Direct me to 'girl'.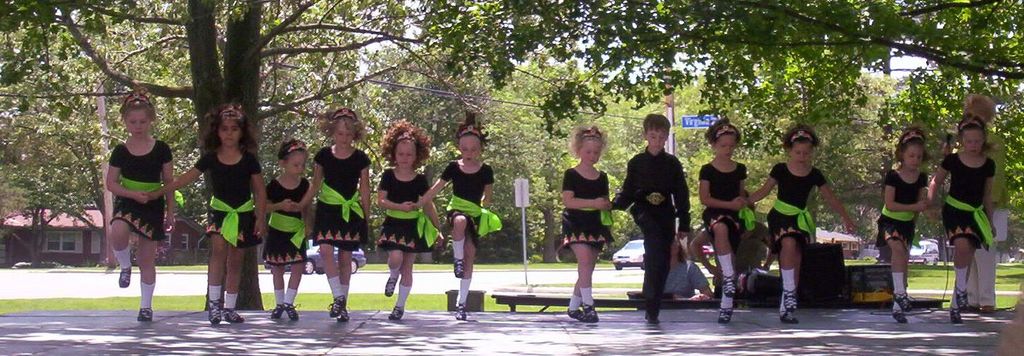
Direction: pyautogui.locateOnScreen(145, 103, 268, 328).
